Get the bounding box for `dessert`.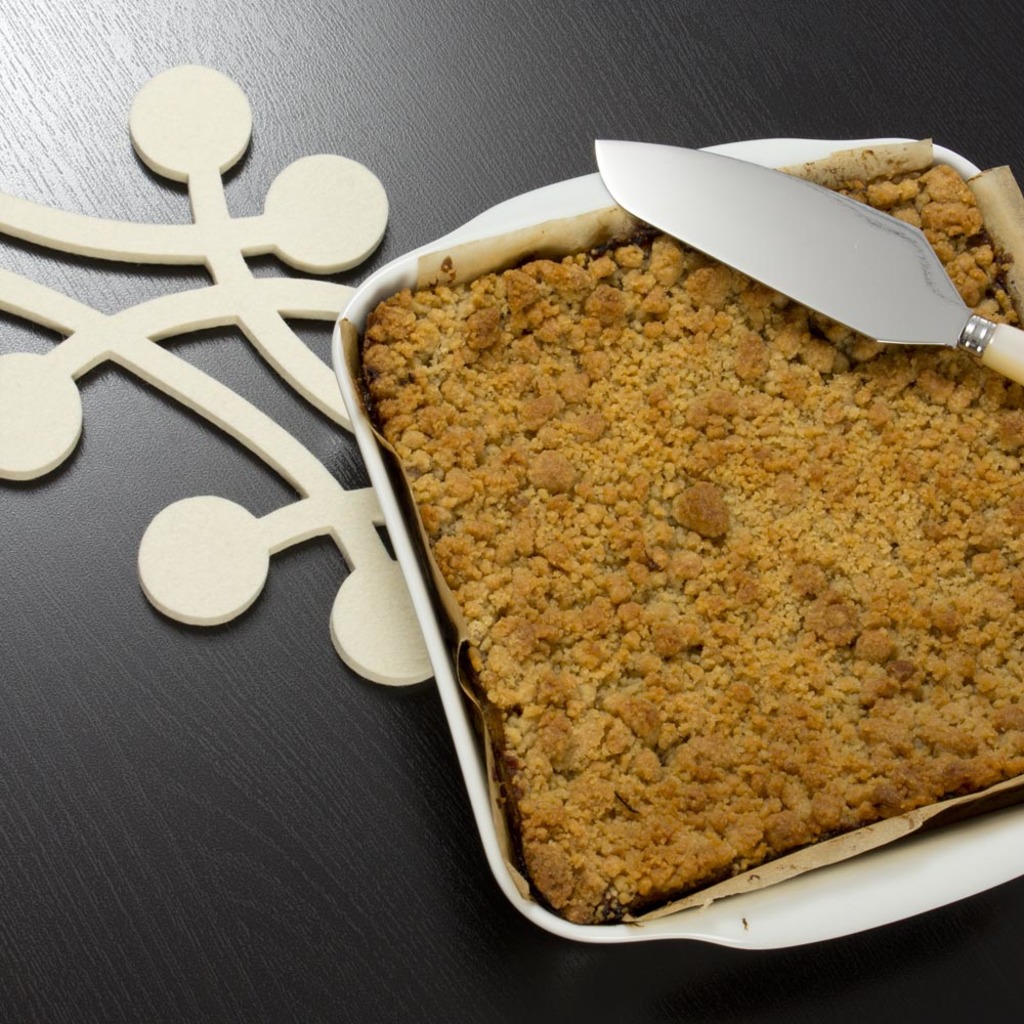
x1=368 y1=219 x2=1017 y2=938.
